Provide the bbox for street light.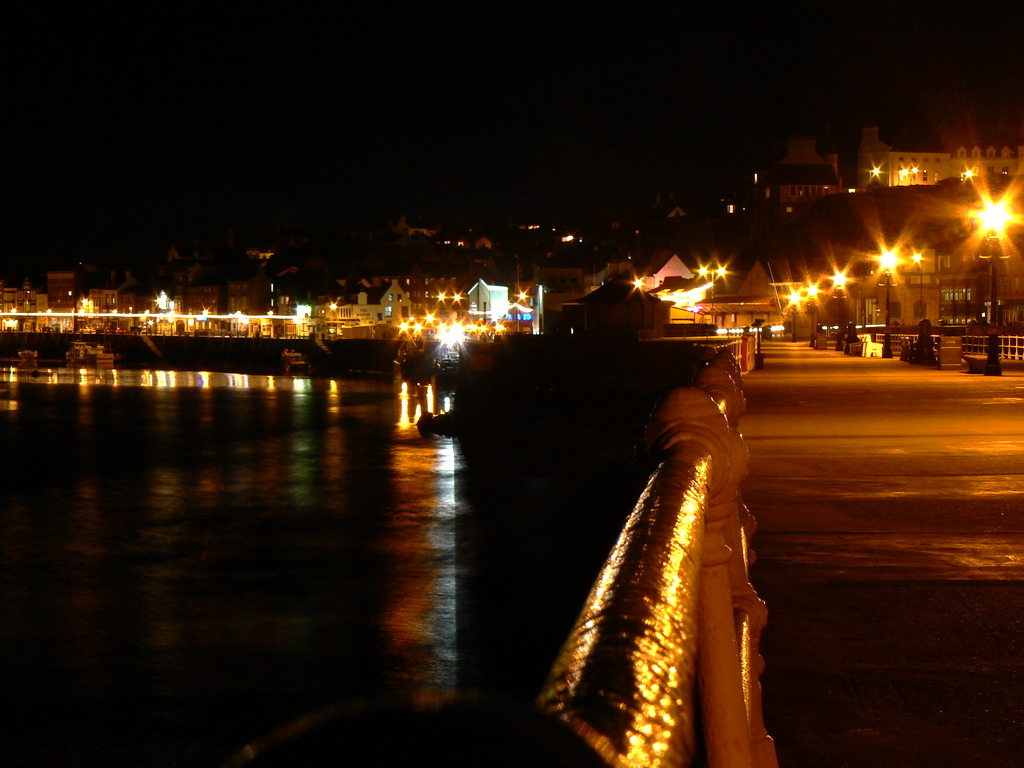
x1=833 y1=265 x2=845 y2=352.
